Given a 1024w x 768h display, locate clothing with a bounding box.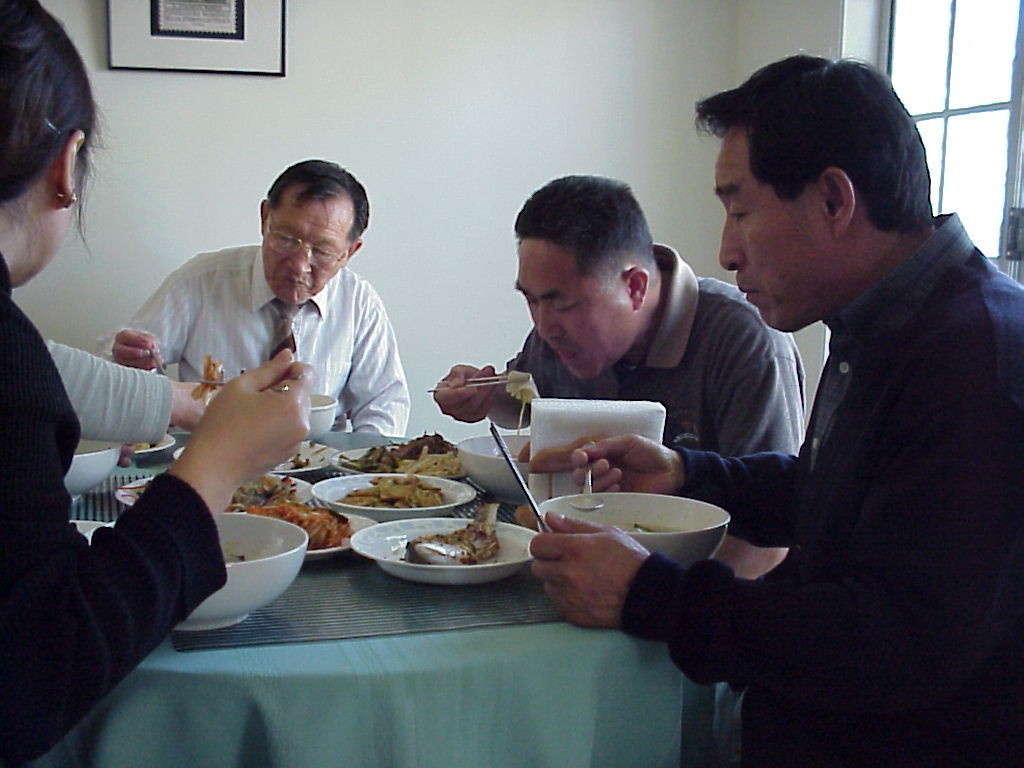
Located: [0,252,222,767].
